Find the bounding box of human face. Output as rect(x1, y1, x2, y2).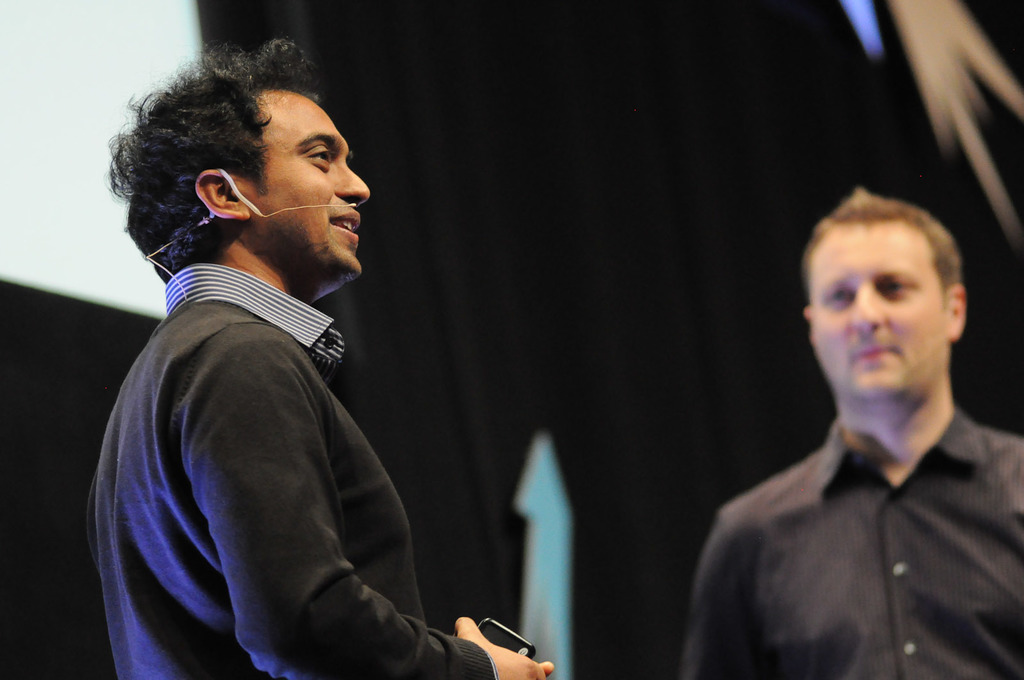
rect(808, 223, 947, 400).
